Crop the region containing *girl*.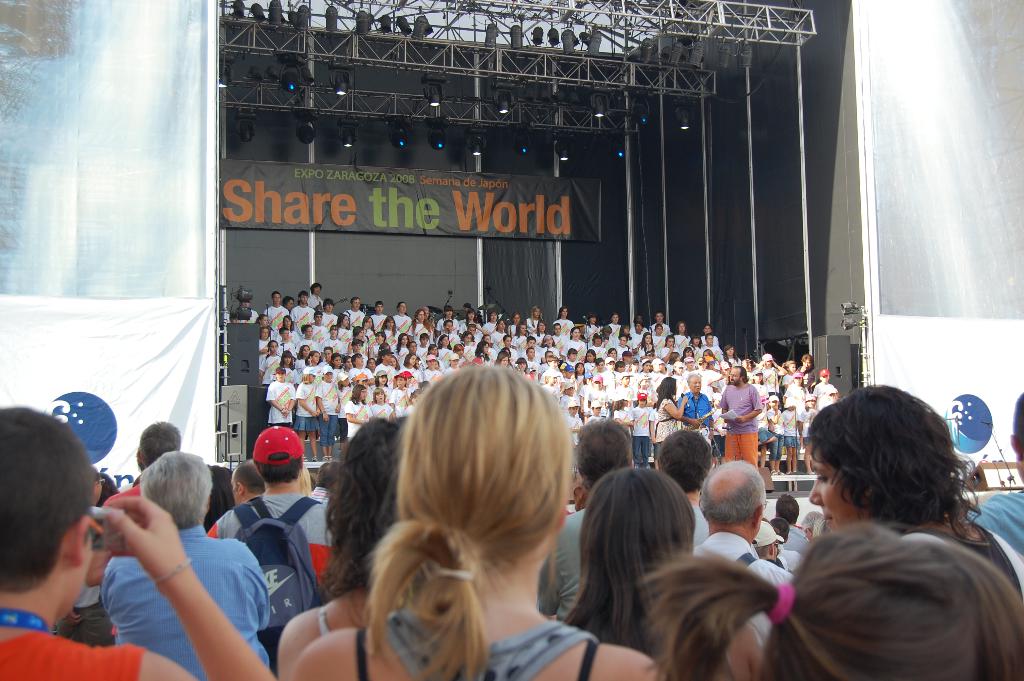
Crop region: (left=380, top=315, right=399, bottom=342).
